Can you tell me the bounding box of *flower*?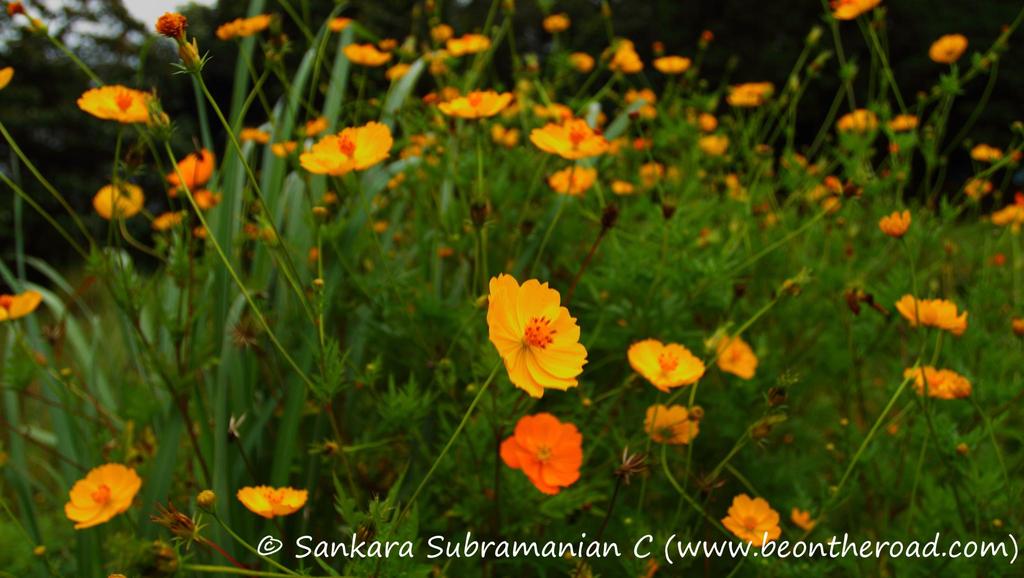
locate(176, 37, 207, 72).
